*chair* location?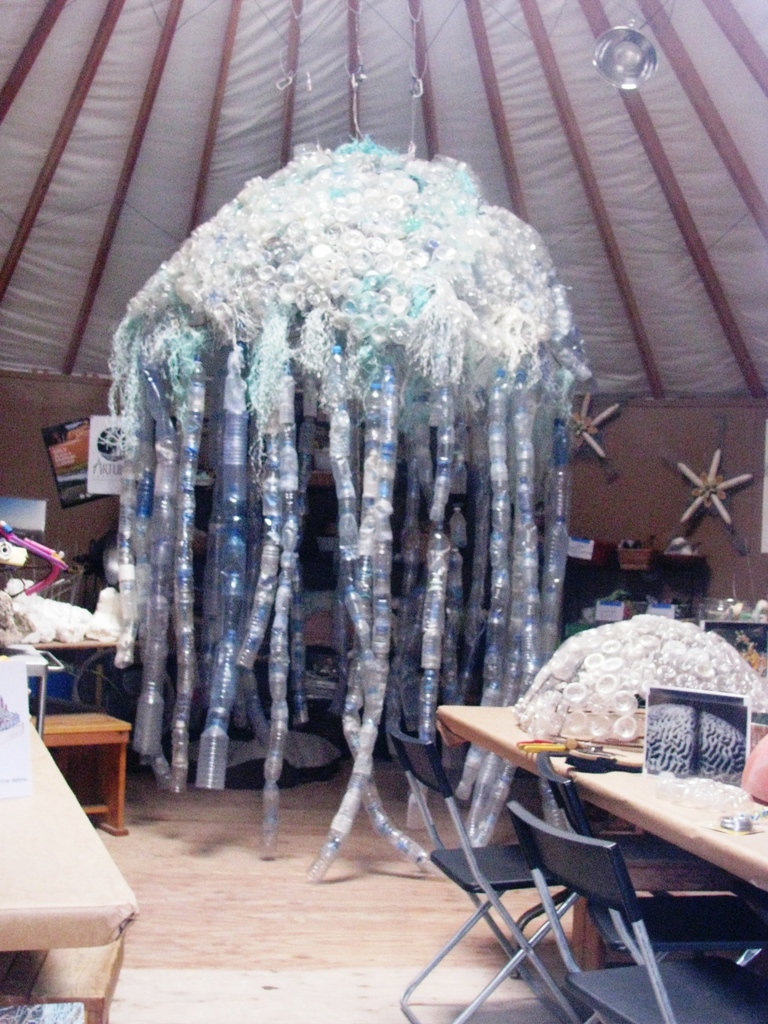
[left=383, top=724, right=605, bottom=1023]
